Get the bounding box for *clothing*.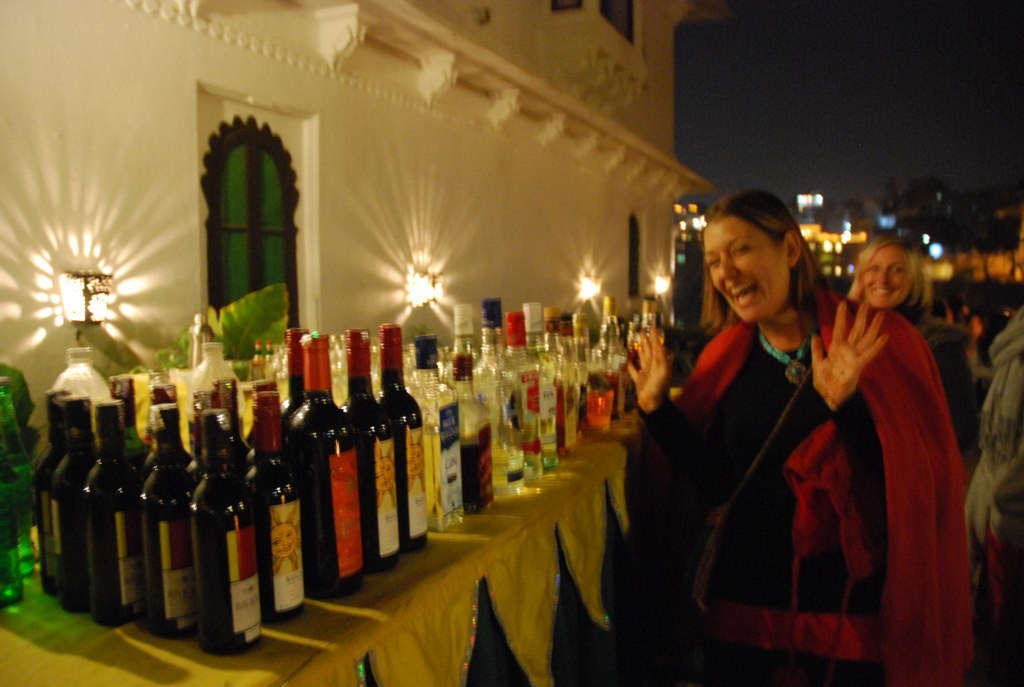
[left=967, top=306, right=1023, bottom=686].
